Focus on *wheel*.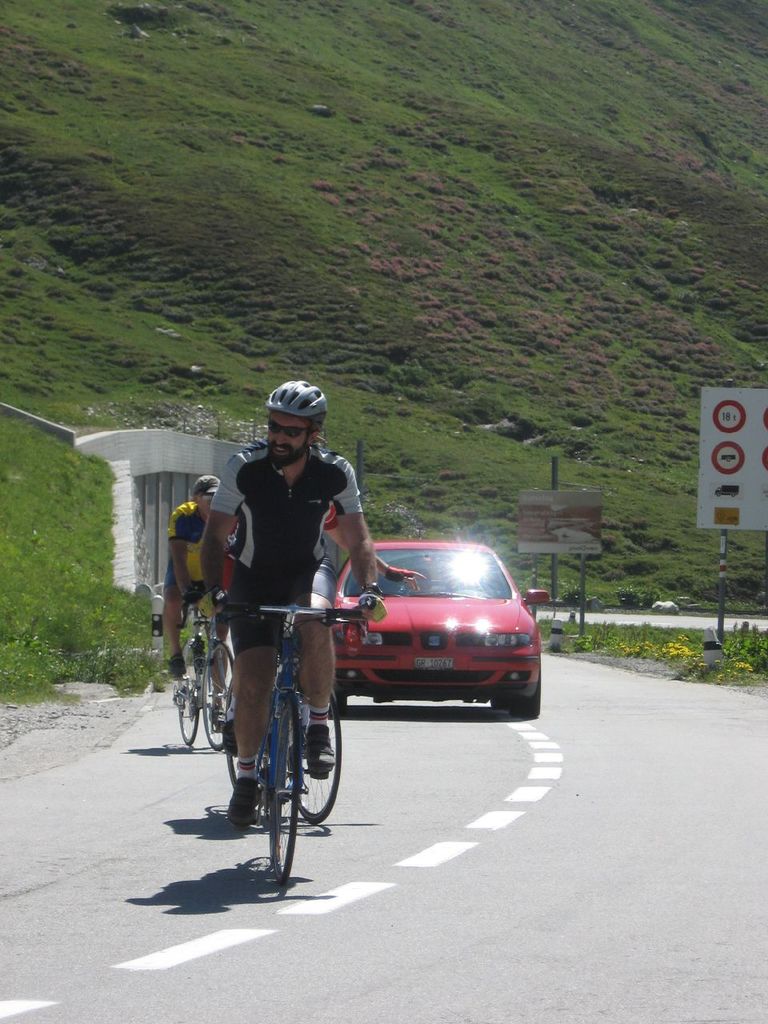
Focused at <region>488, 694, 514, 711</region>.
